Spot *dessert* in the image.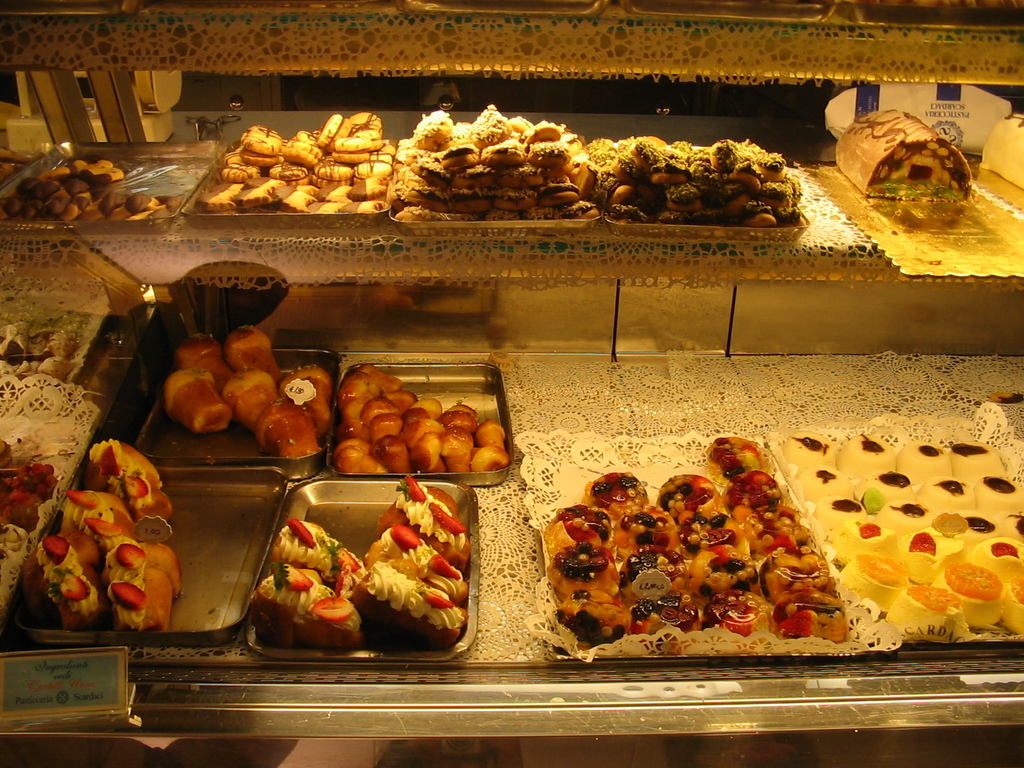
*dessert* found at bbox=[20, 157, 166, 223].
